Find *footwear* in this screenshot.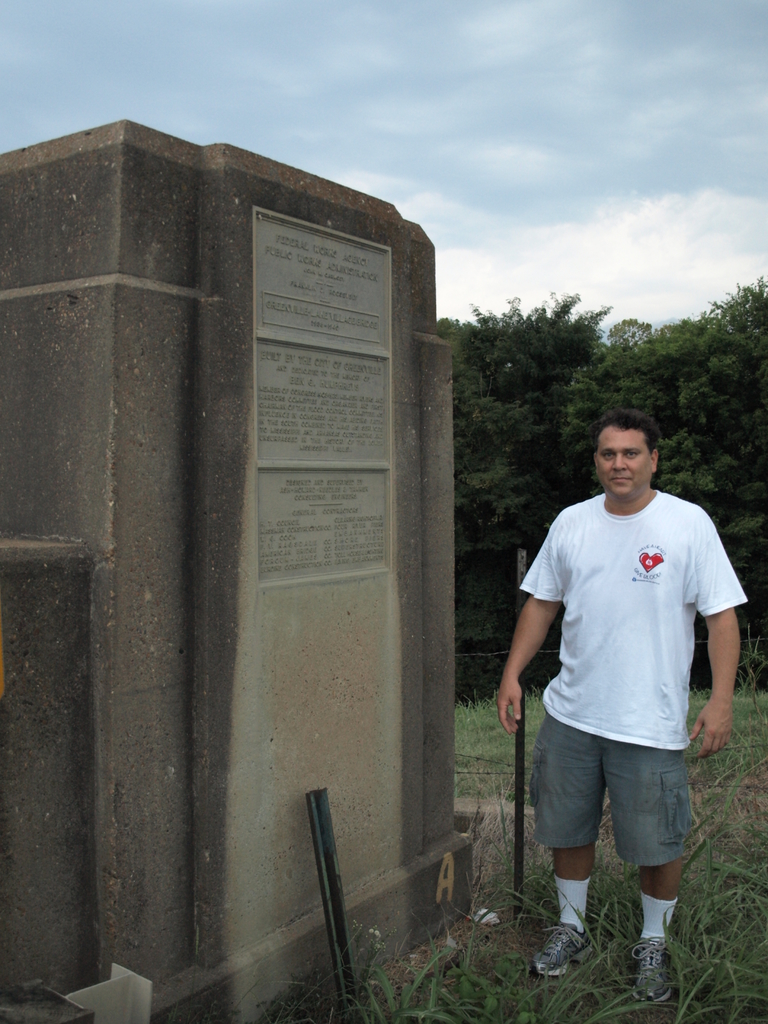
The bounding box for *footwear* is <bbox>534, 925, 590, 979</bbox>.
